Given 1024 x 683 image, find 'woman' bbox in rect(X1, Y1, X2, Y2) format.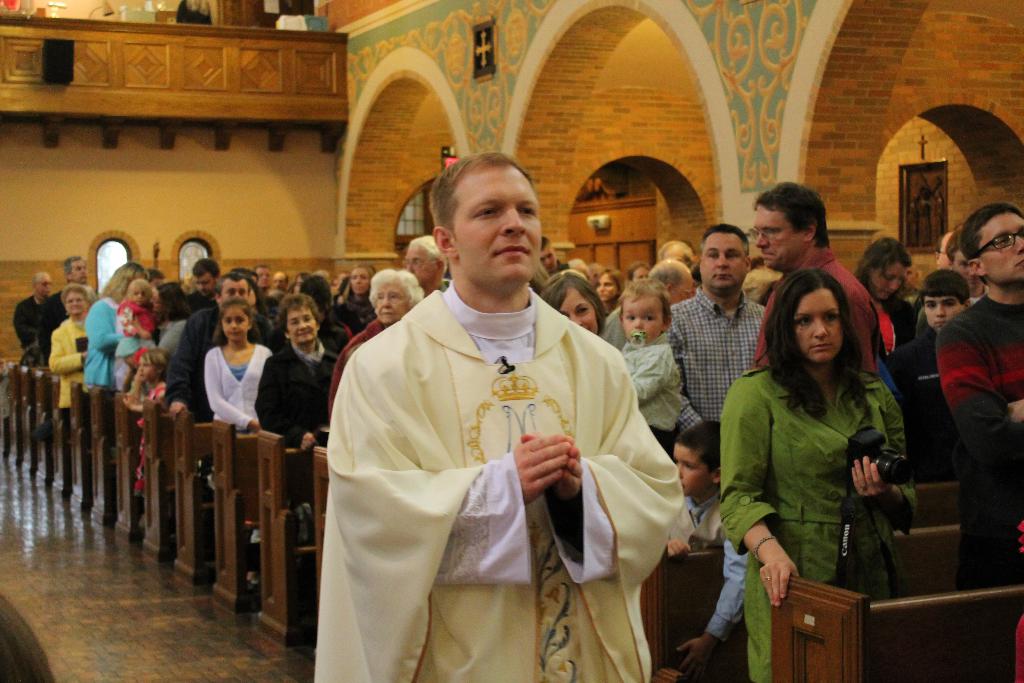
rect(340, 262, 374, 331).
